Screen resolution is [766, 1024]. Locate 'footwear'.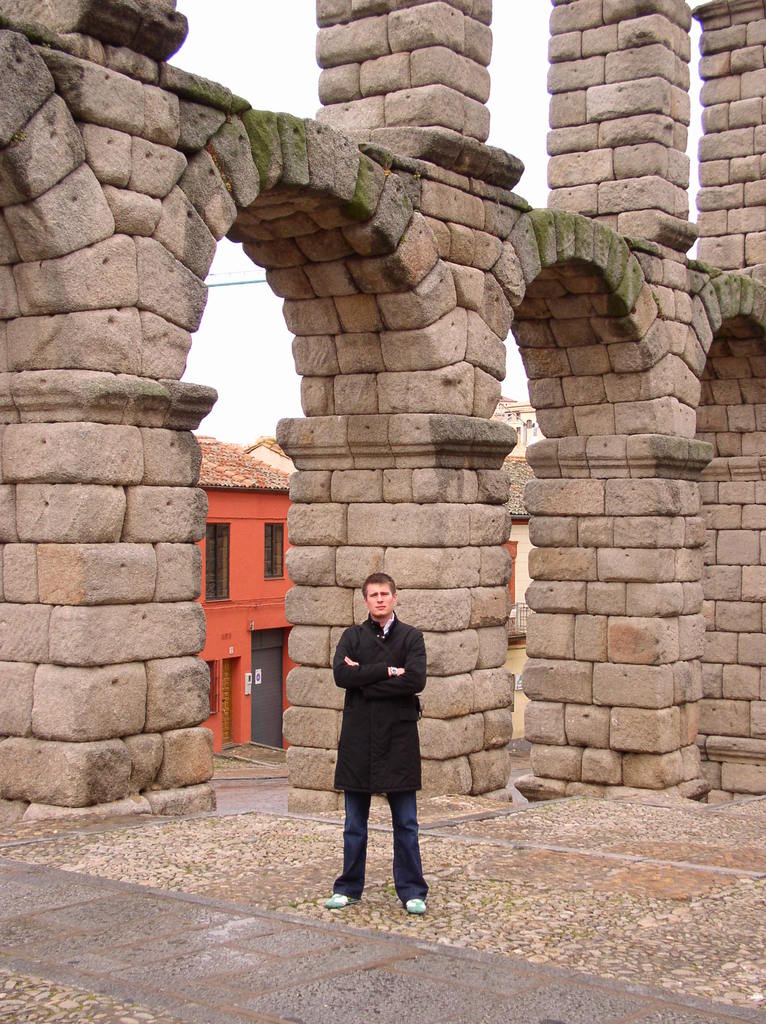
detection(410, 896, 424, 914).
